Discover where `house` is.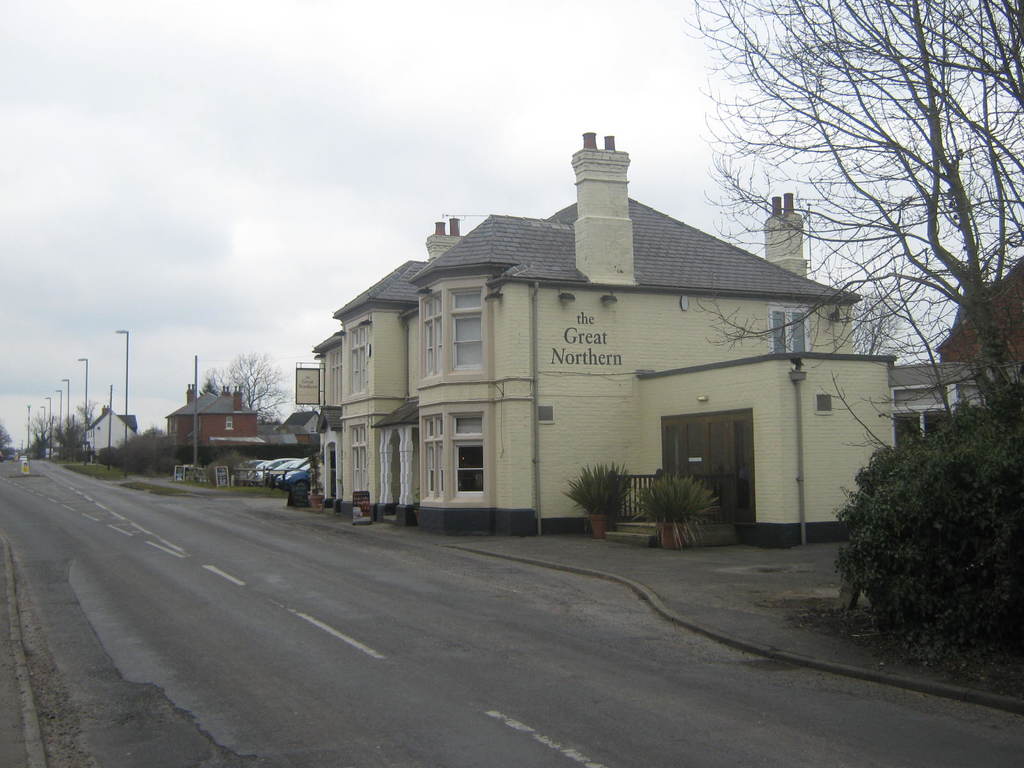
Discovered at bbox(159, 381, 312, 448).
